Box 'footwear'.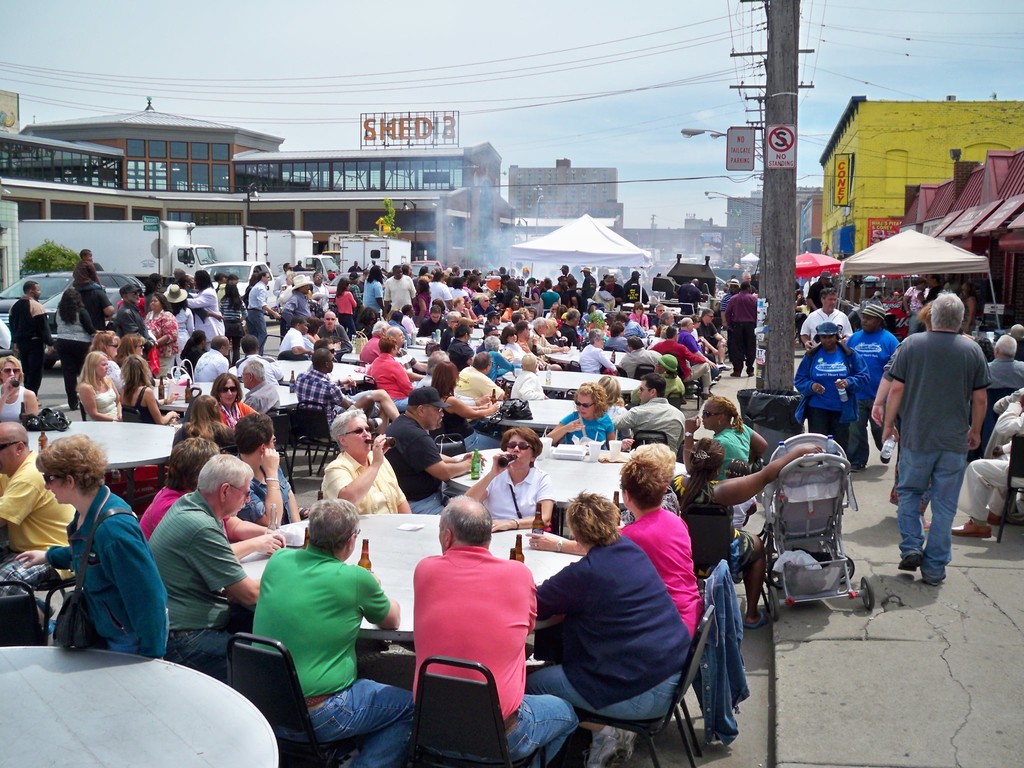
bbox=(952, 516, 992, 539).
